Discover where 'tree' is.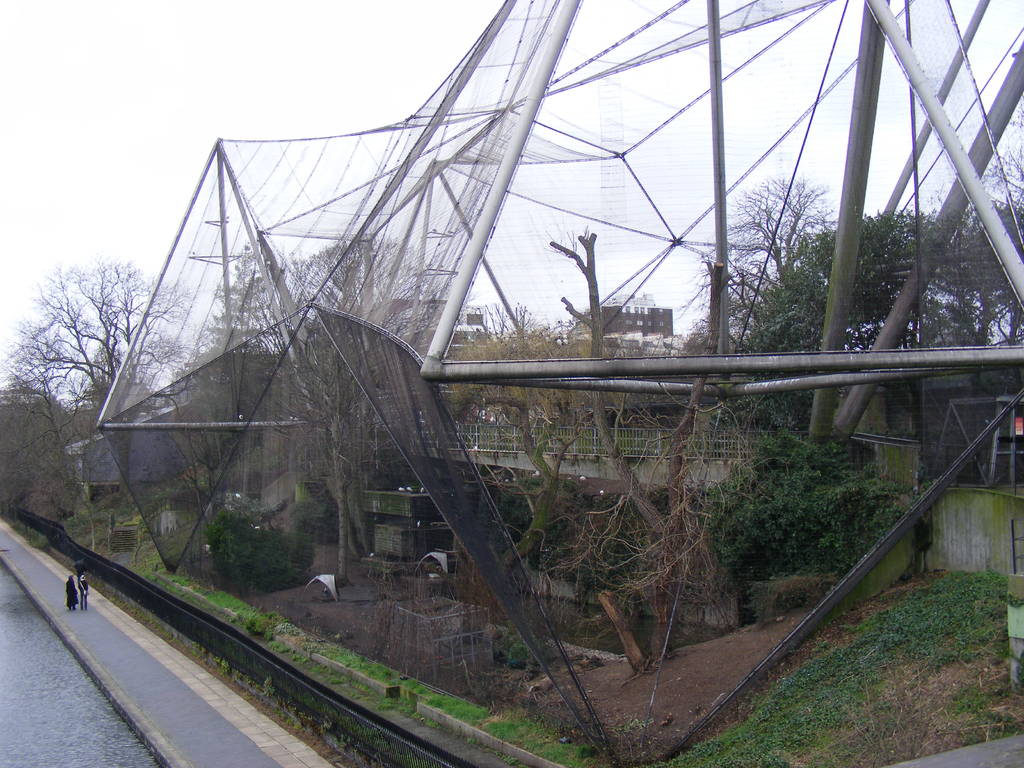
Discovered at bbox(723, 204, 961, 356).
